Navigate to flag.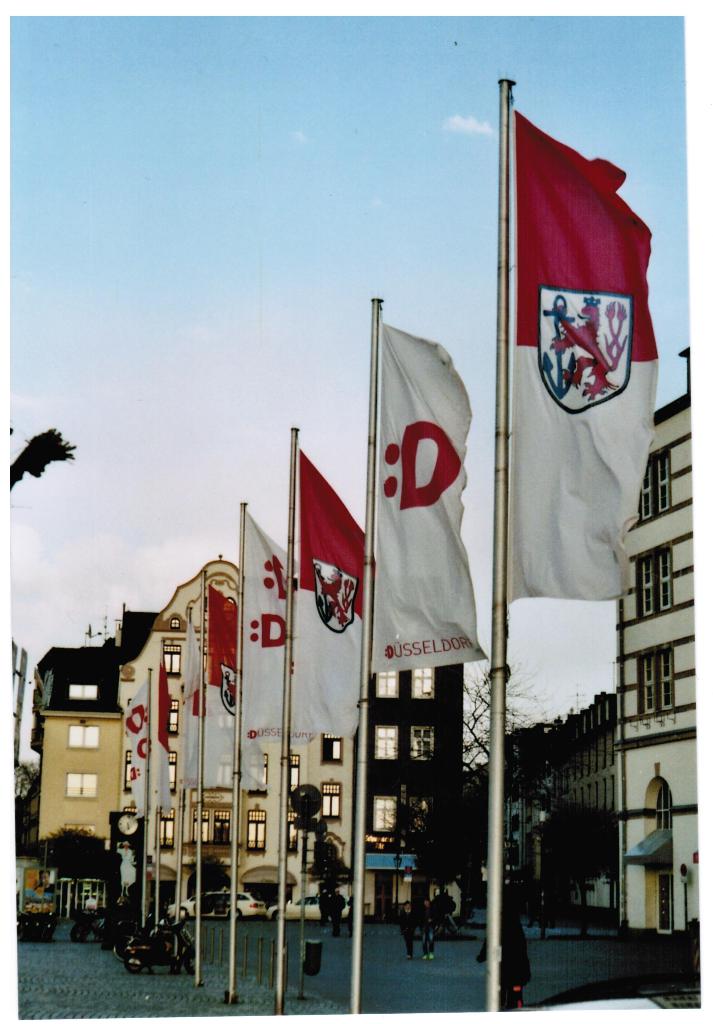
Navigation target: (left=124, top=675, right=175, bottom=824).
